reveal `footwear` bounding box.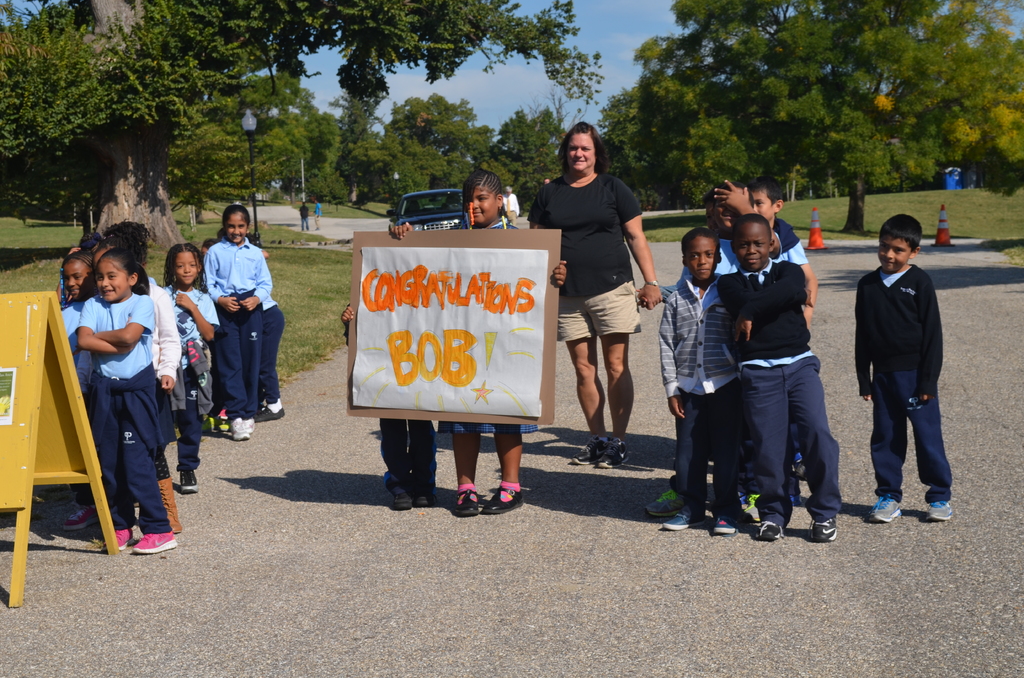
Revealed: locate(134, 532, 177, 556).
